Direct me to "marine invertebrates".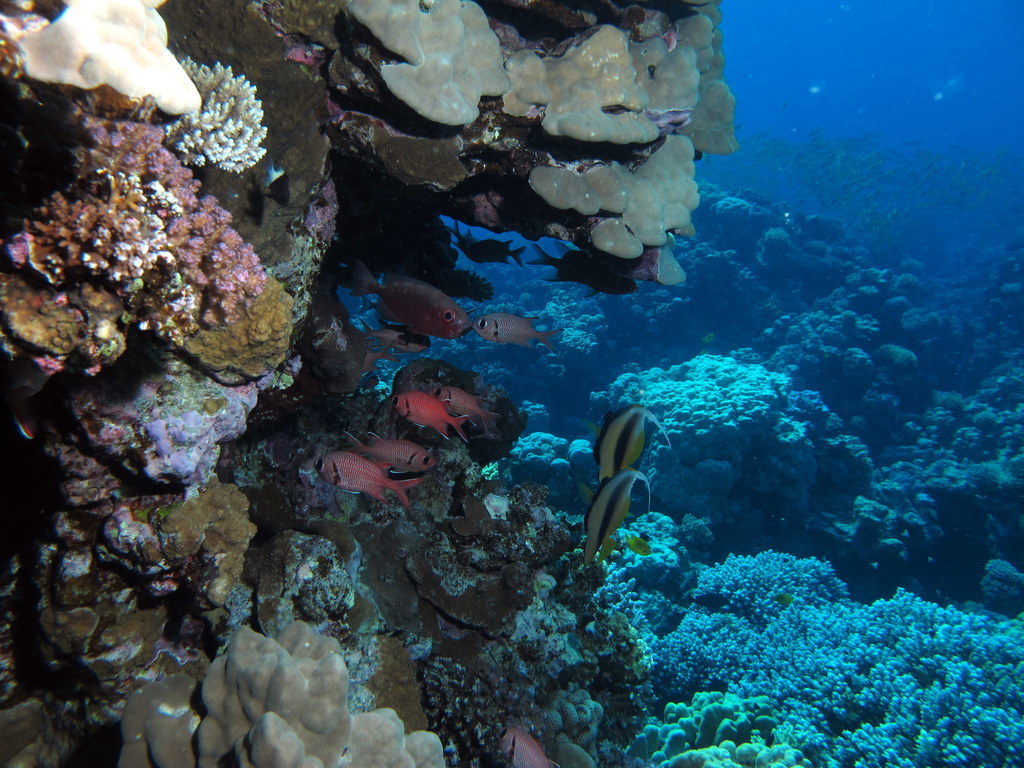
Direction: [148, 45, 284, 184].
